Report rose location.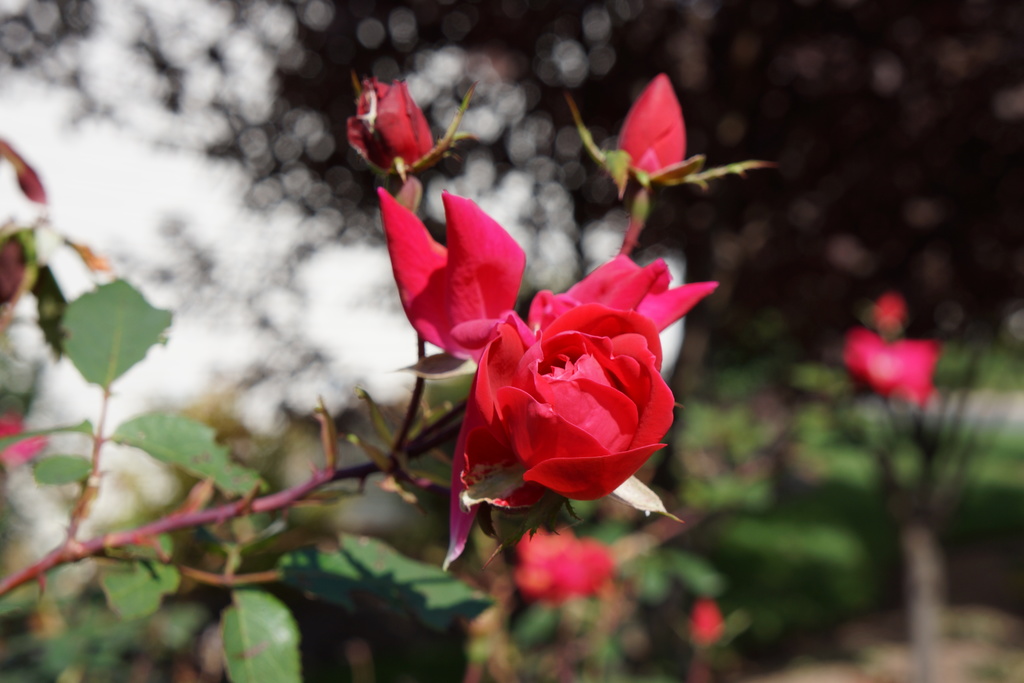
Report: pyautogui.locateOnScreen(341, 74, 434, 177).
